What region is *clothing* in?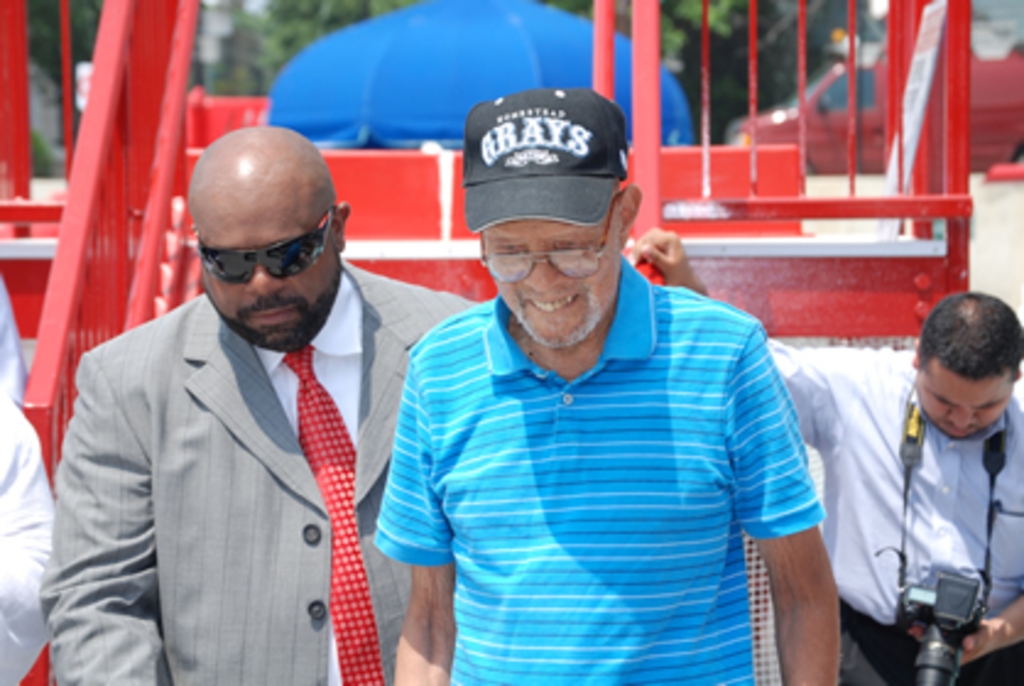
detection(27, 265, 478, 684).
